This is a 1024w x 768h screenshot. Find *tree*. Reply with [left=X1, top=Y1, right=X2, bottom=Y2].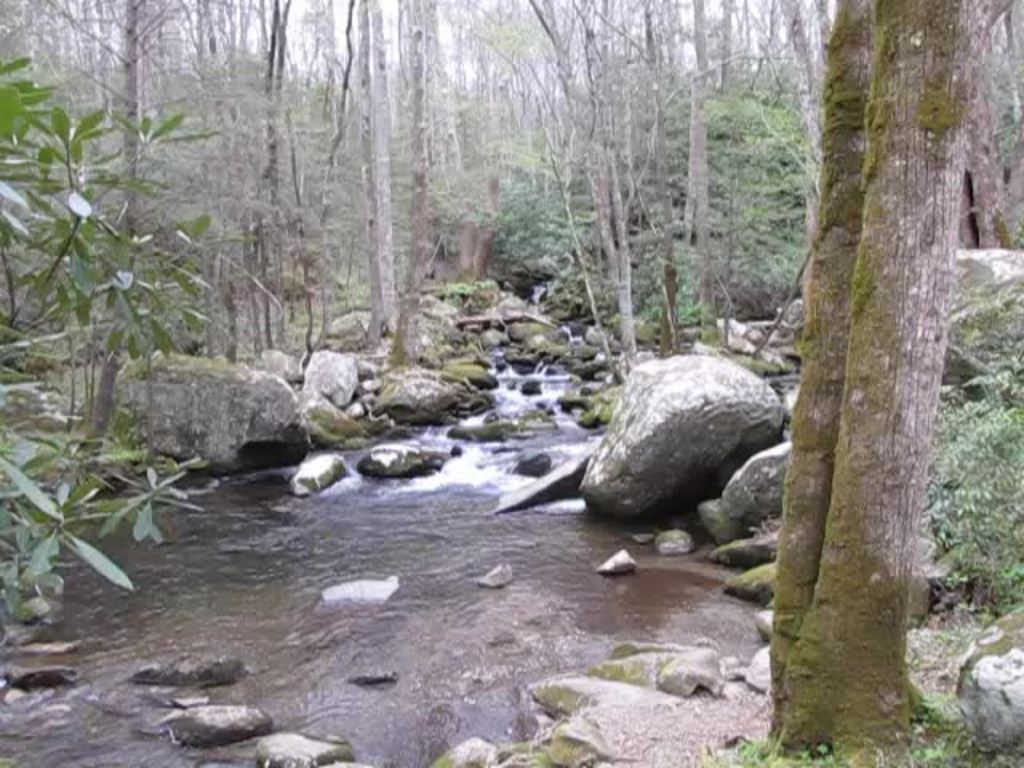
[left=354, top=0, right=387, bottom=347].
